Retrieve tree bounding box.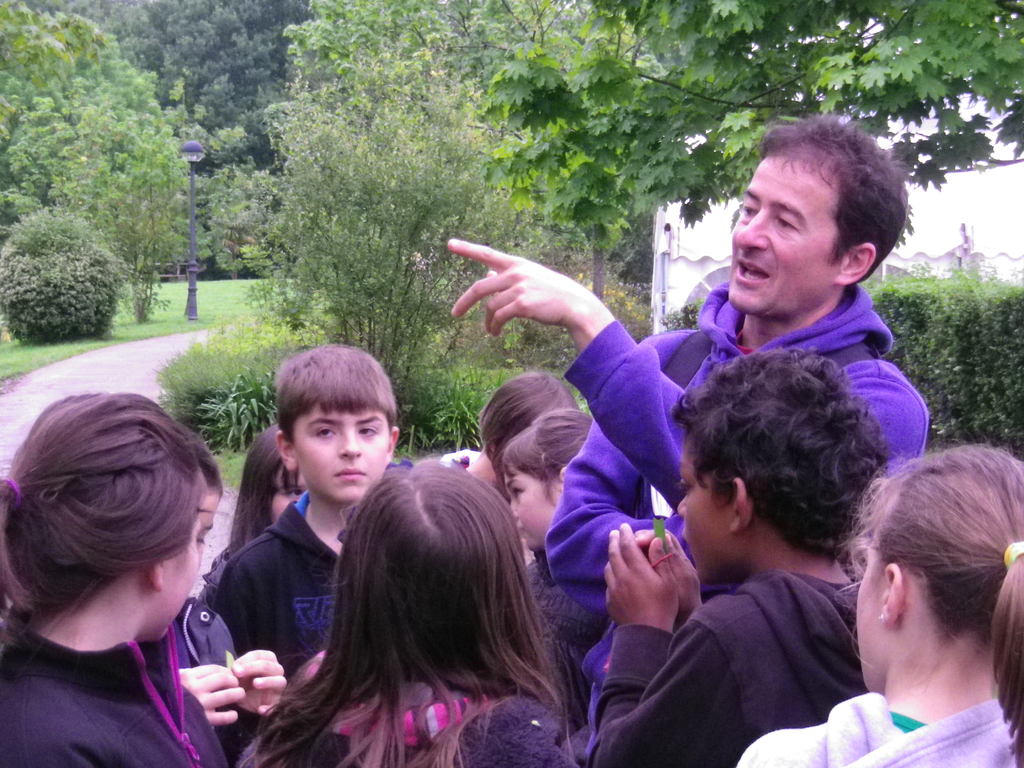
Bounding box: rect(473, 0, 1023, 259).
